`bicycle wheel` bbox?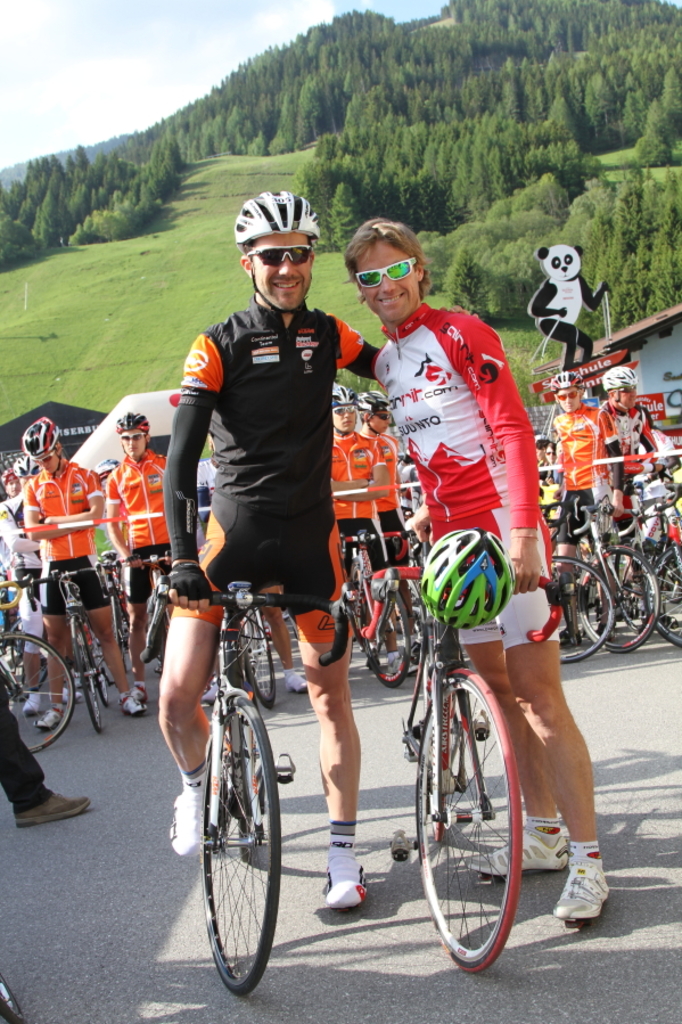
BBox(580, 547, 662, 654)
